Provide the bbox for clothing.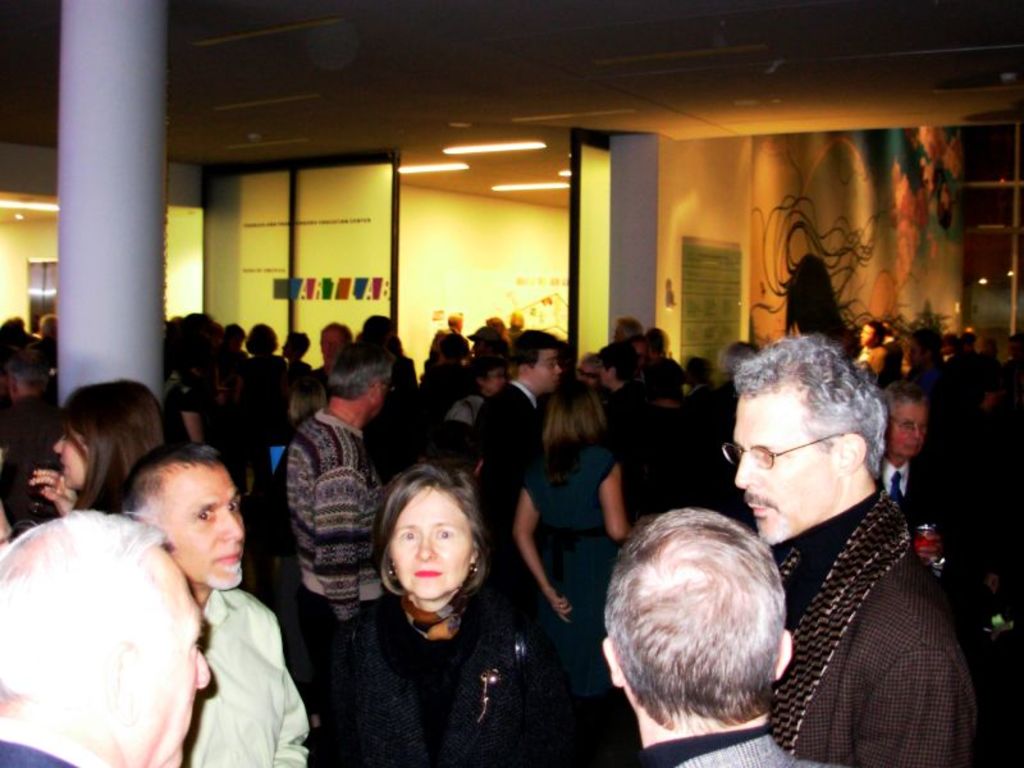
{"left": 0, "top": 721, "right": 114, "bottom": 767}.
